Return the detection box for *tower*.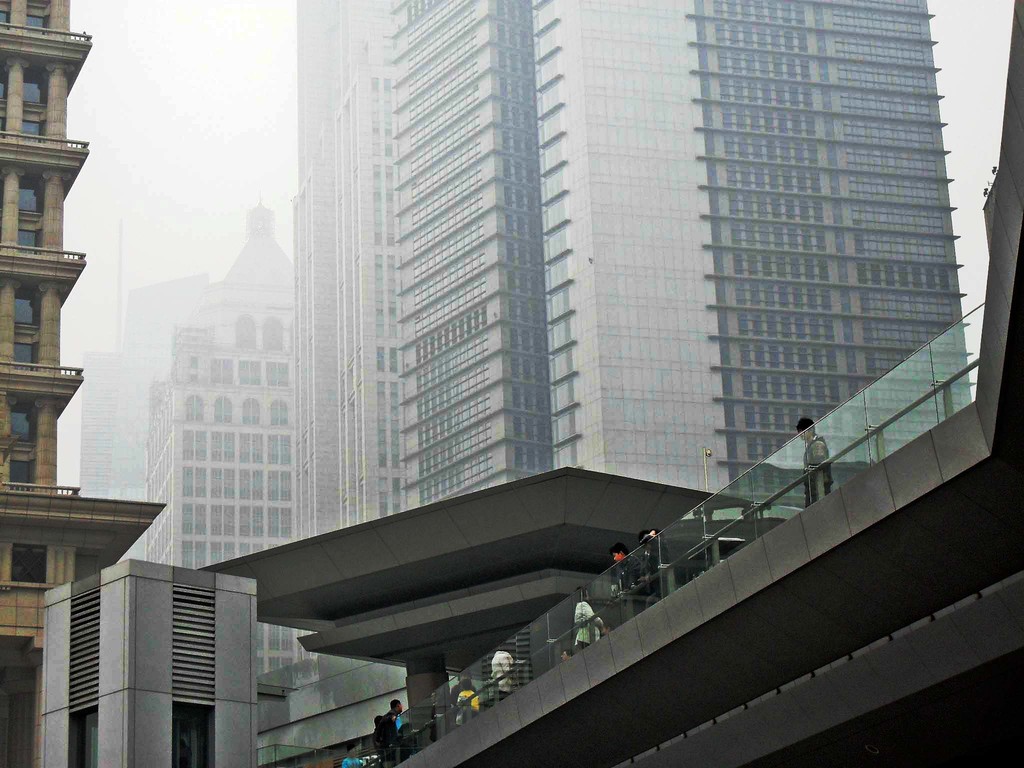
pyautogui.locateOnScreen(370, 0, 978, 518).
